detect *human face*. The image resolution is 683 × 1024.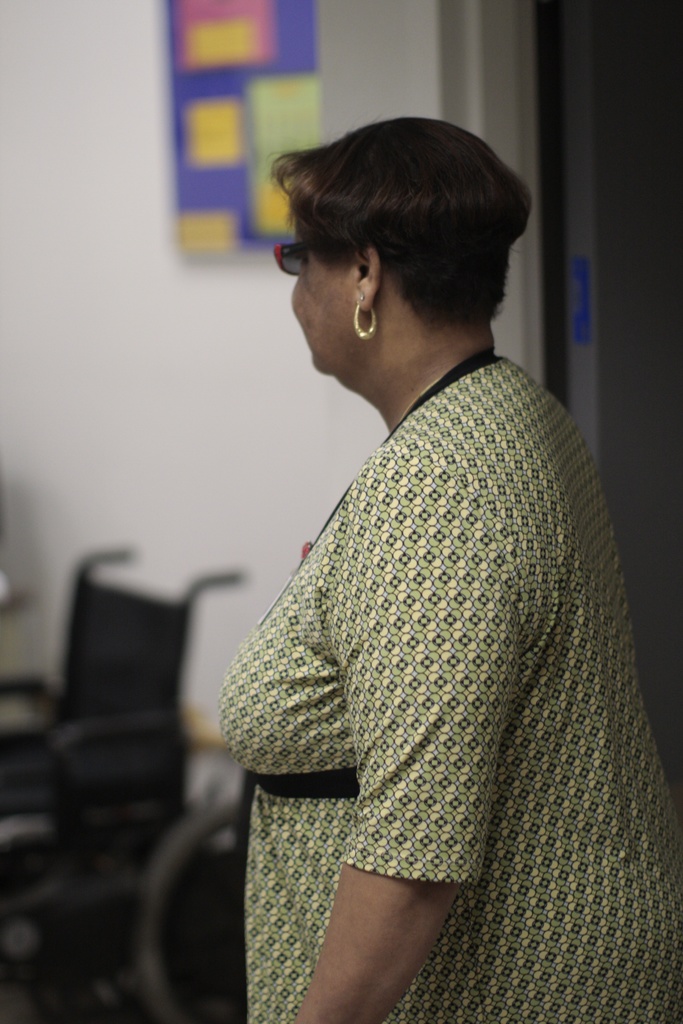
crop(292, 222, 352, 383).
